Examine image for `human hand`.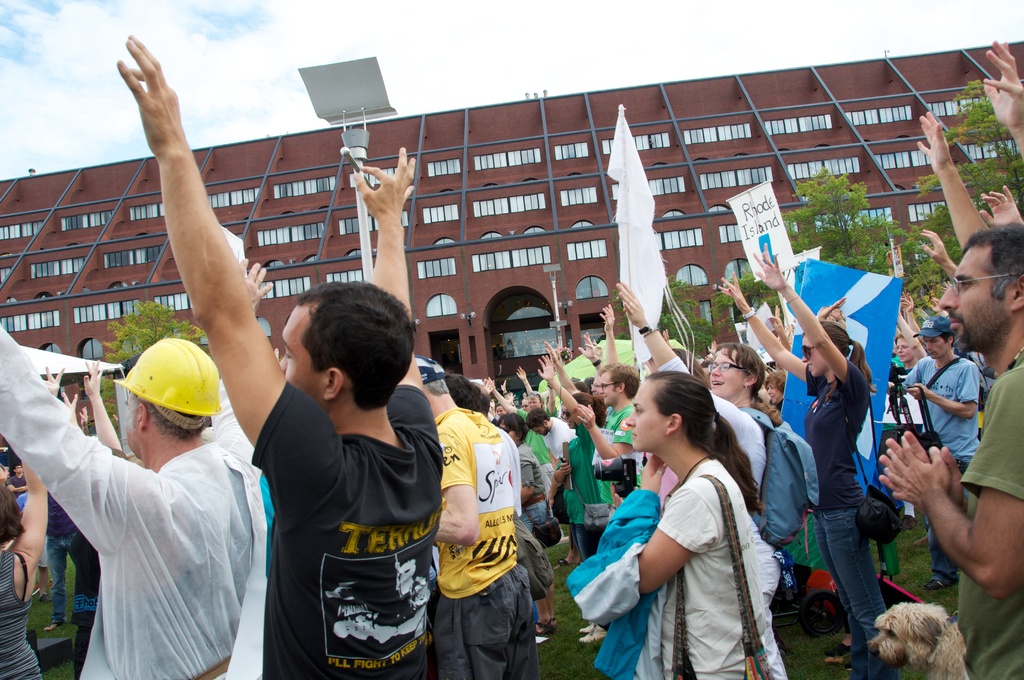
Examination result: x1=878 y1=430 x2=958 y2=499.
